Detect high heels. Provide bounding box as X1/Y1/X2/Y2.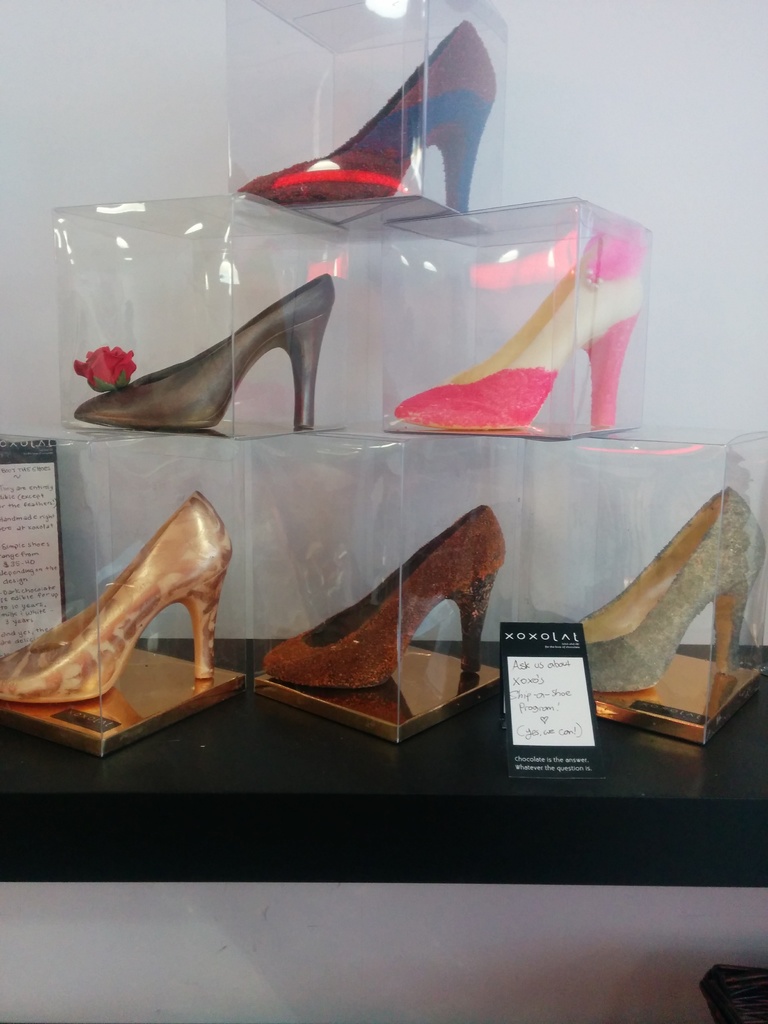
264/504/506/688.
